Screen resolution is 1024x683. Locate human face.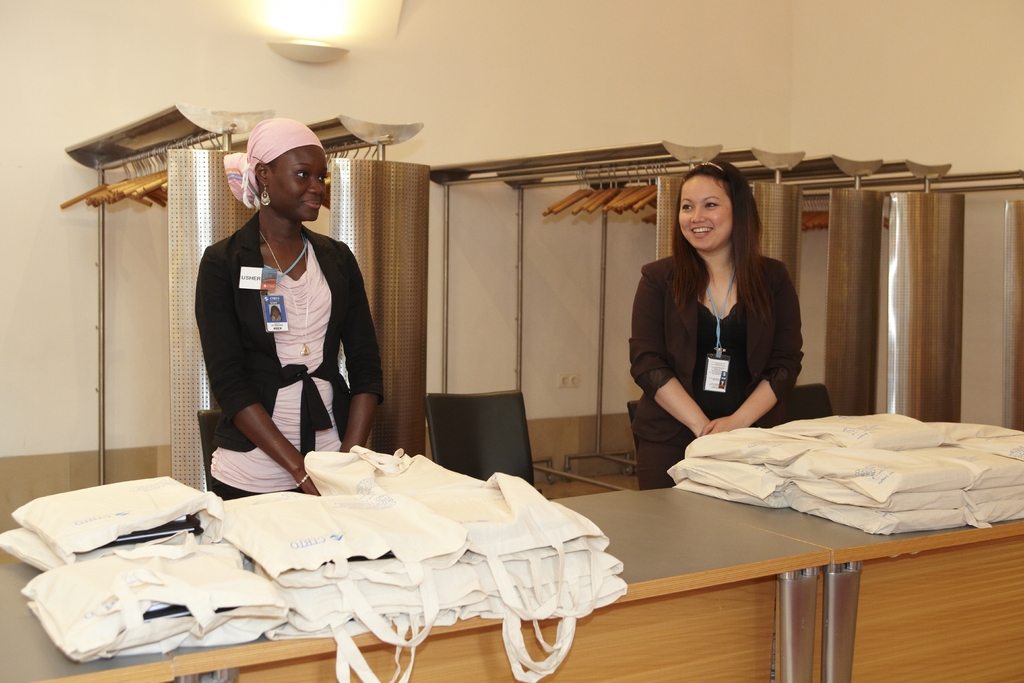
<region>675, 172, 729, 240</region>.
